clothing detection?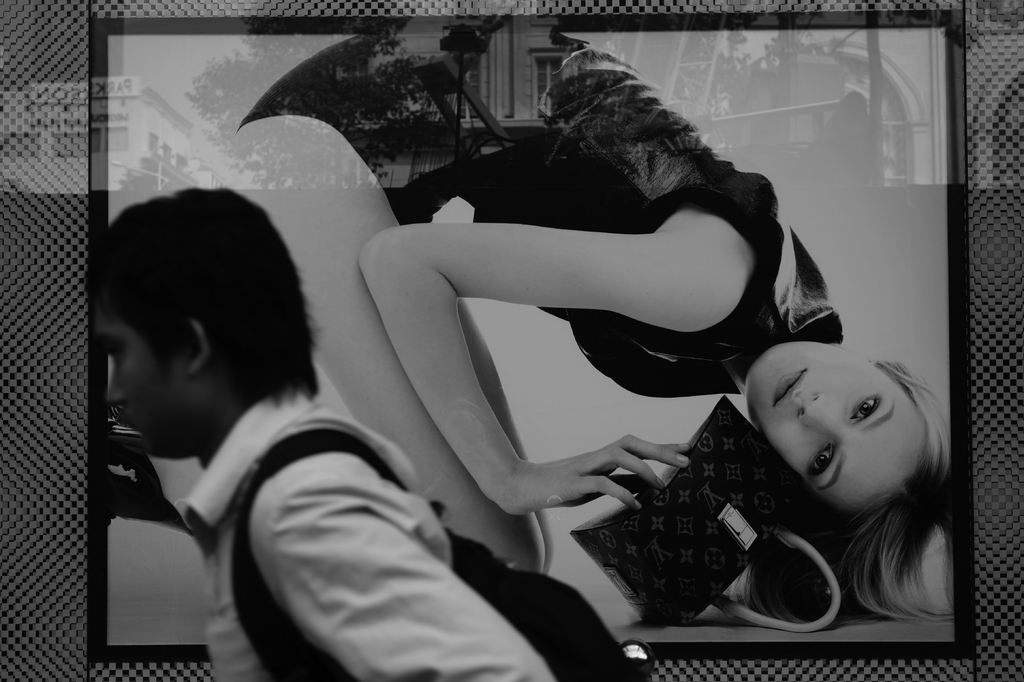
select_region(177, 372, 559, 681)
